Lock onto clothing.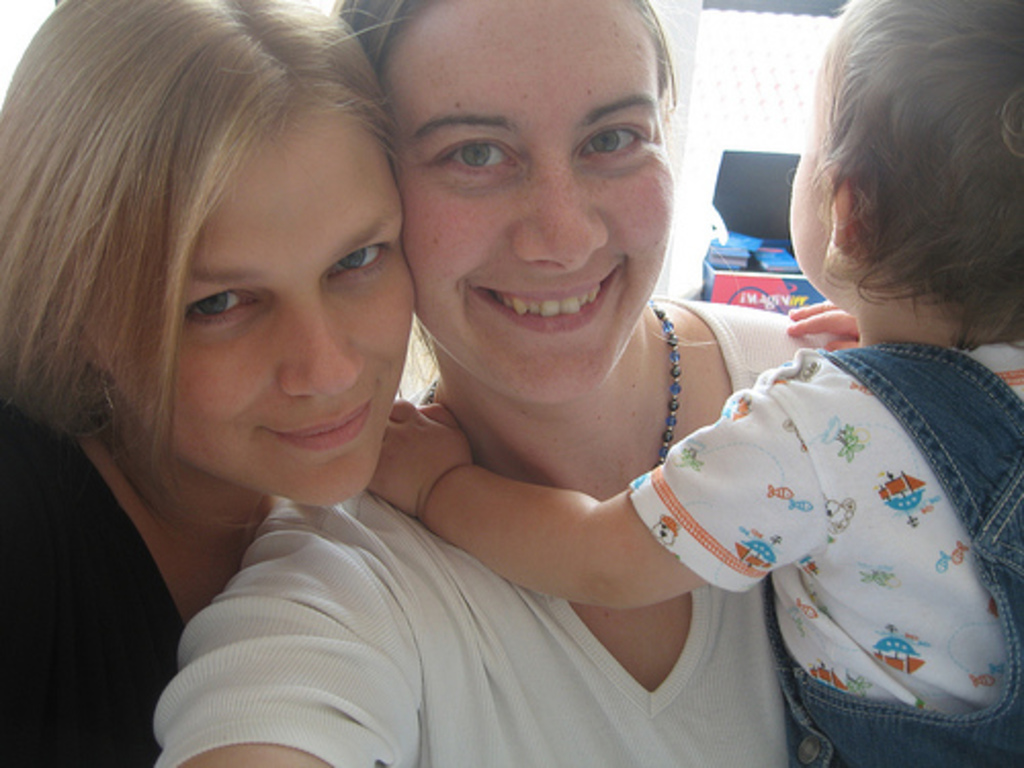
Locked: (0,412,178,766).
